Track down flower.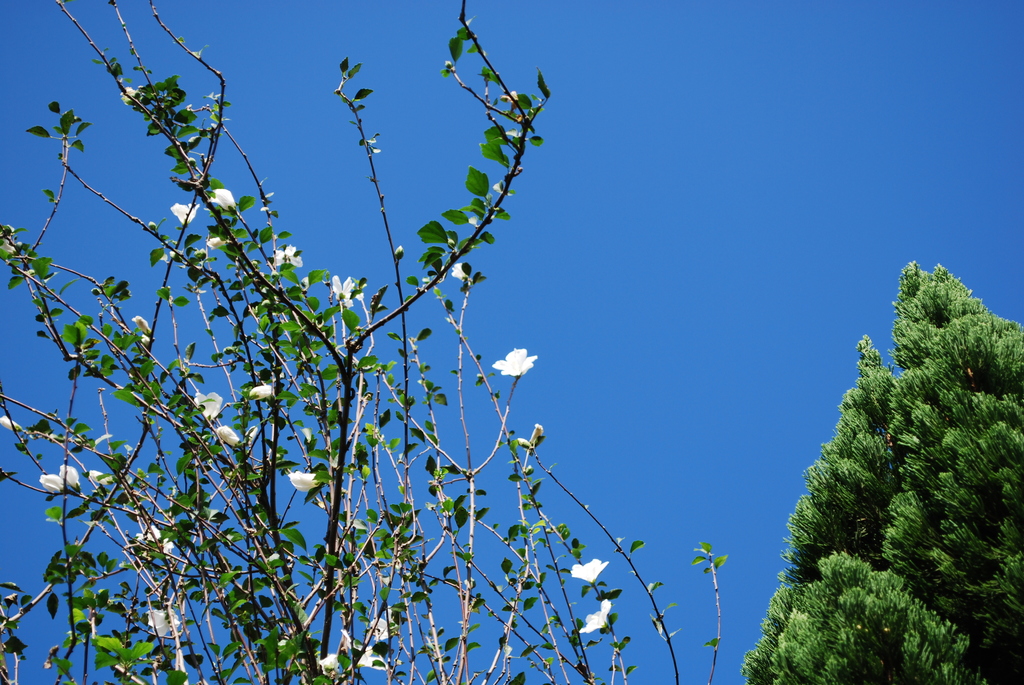
Tracked to {"x1": 323, "y1": 654, "x2": 385, "y2": 668}.
